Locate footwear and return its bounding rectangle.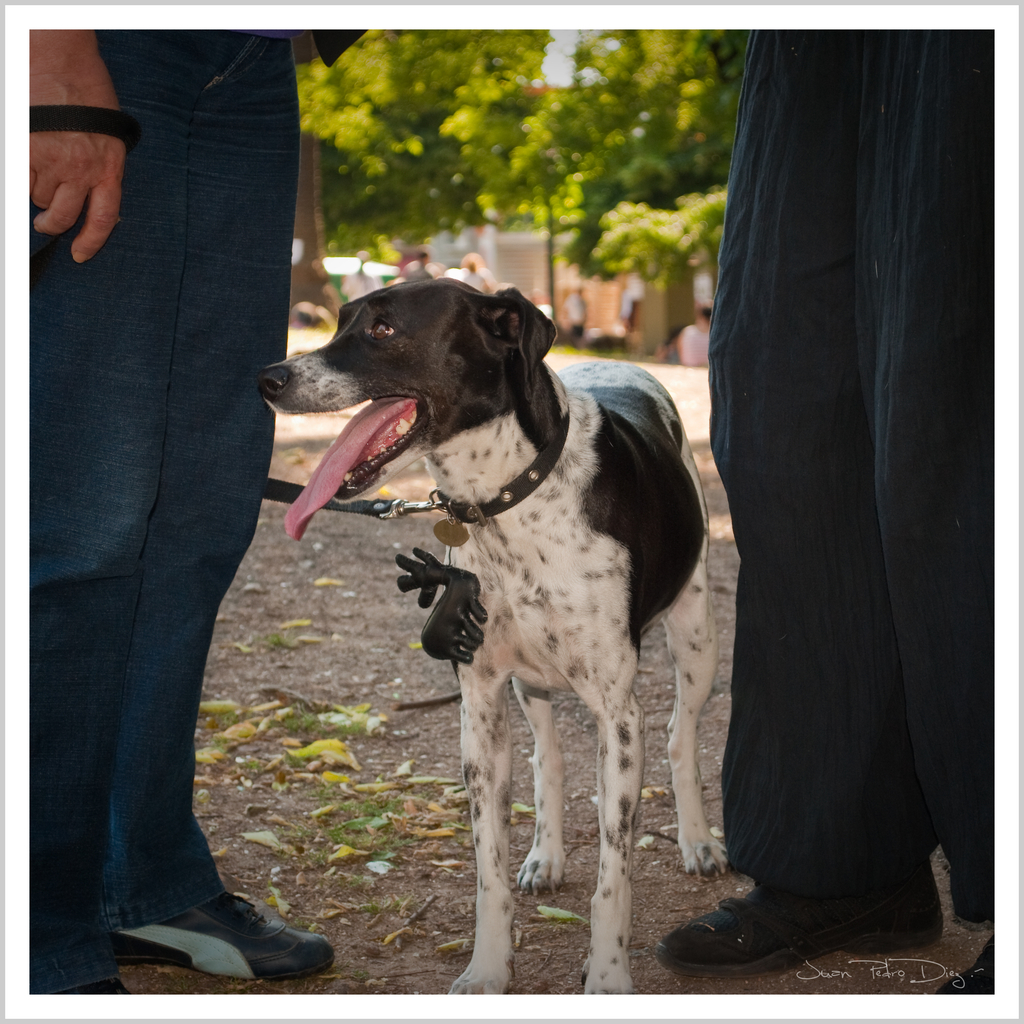
select_region(655, 893, 942, 974).
